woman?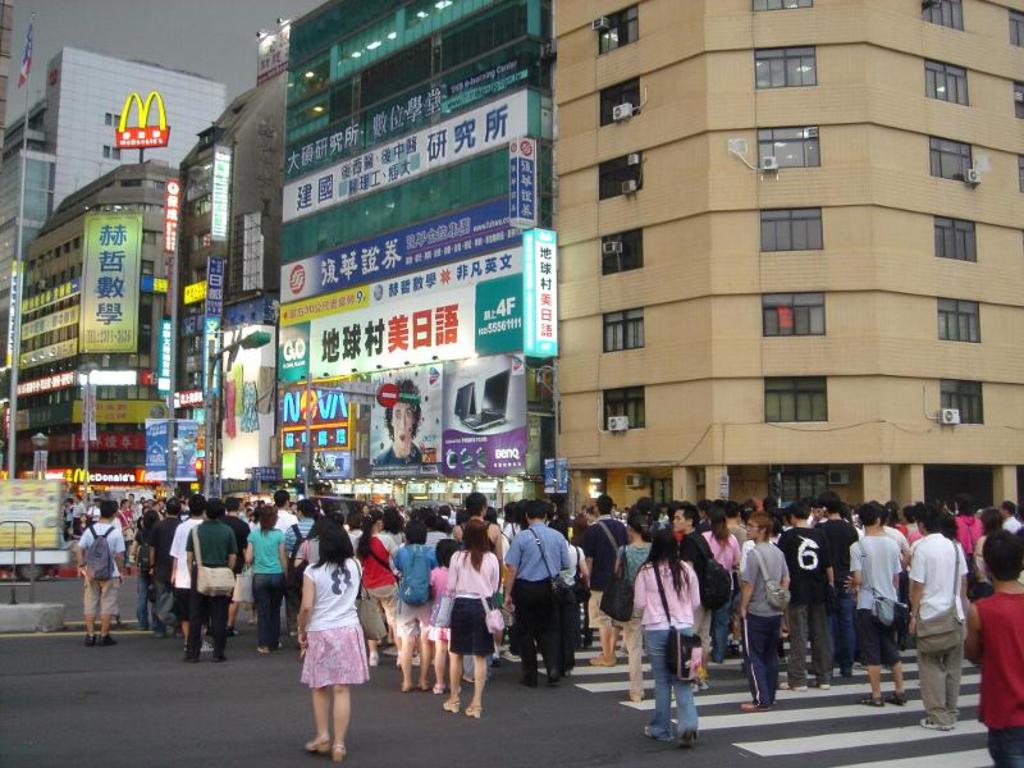
region(300, 520, 365, 763)
